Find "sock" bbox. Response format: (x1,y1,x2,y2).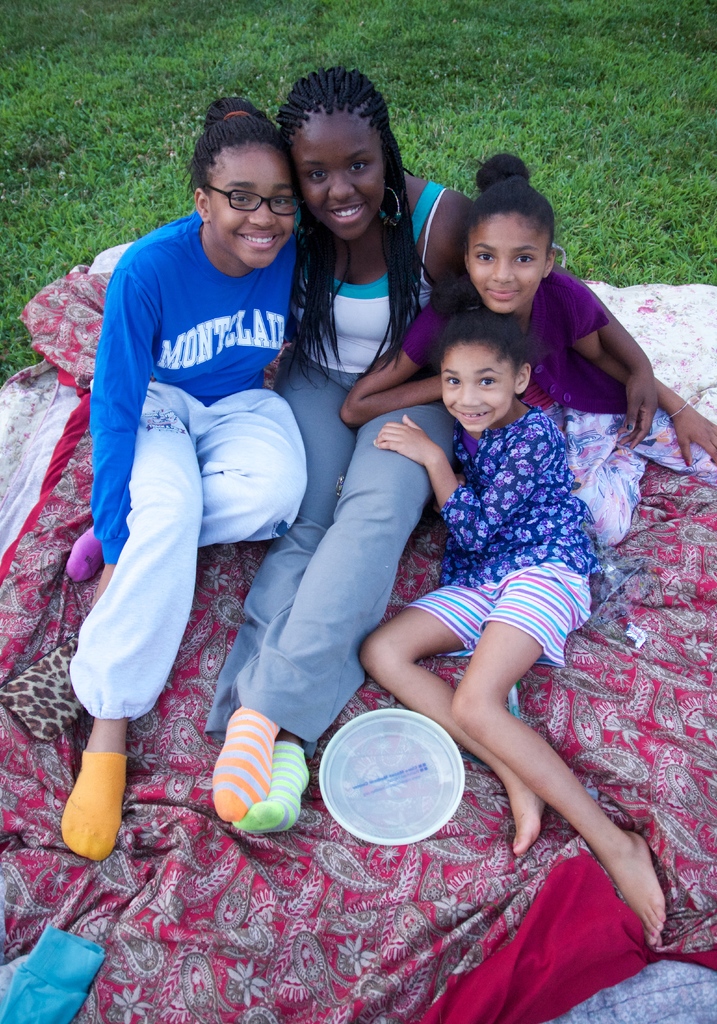
(58,748,130,865).
